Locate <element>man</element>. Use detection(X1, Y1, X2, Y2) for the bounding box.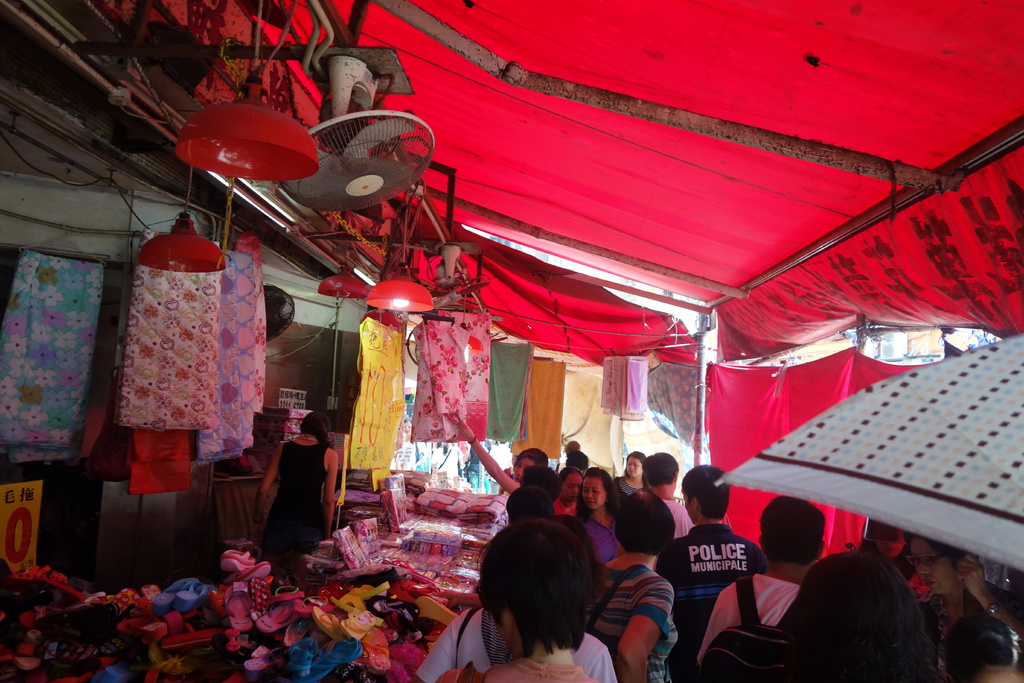
detection(687, 488, 831, 682).
